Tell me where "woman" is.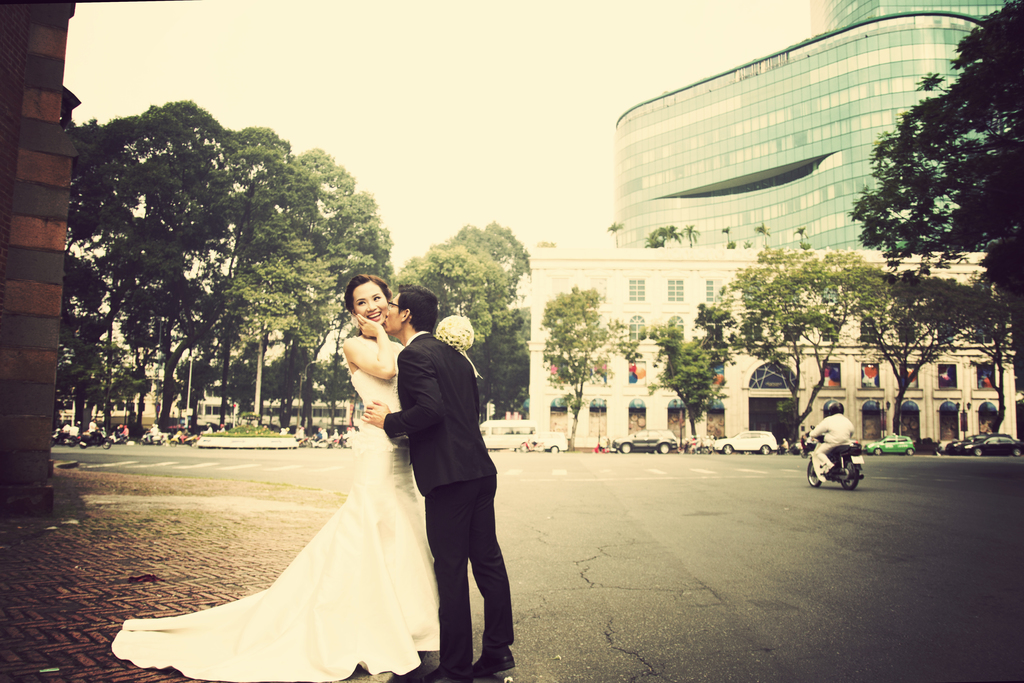
"woman" is at [122,262,451,664].
